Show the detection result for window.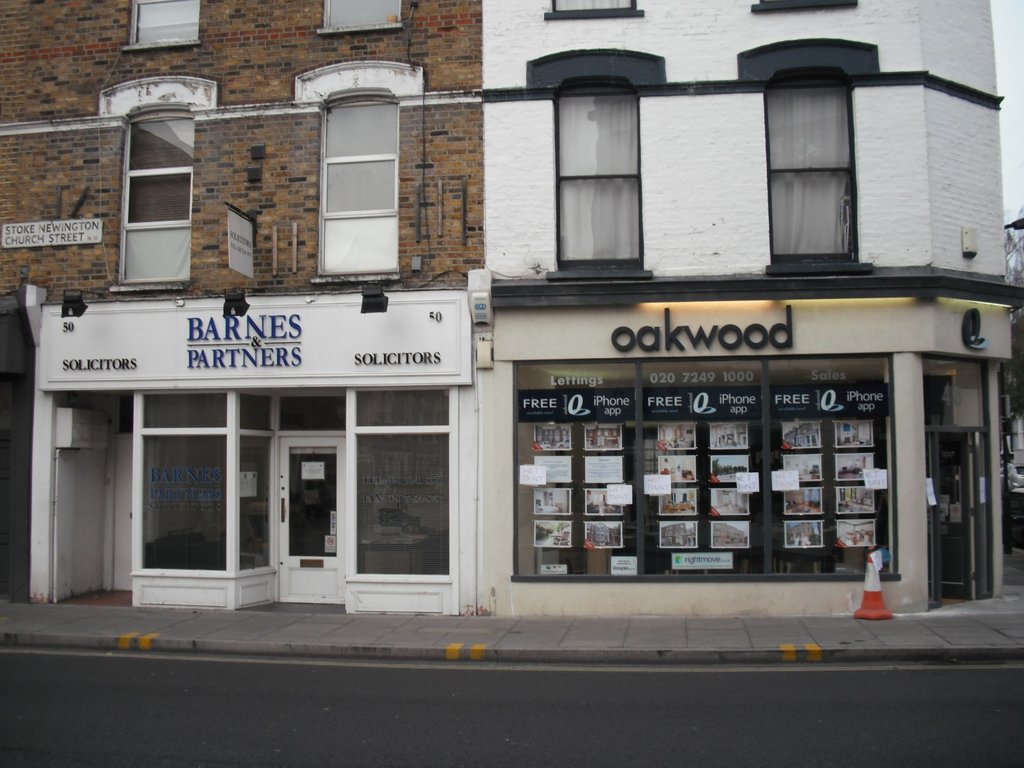
[545,0,644,19].
